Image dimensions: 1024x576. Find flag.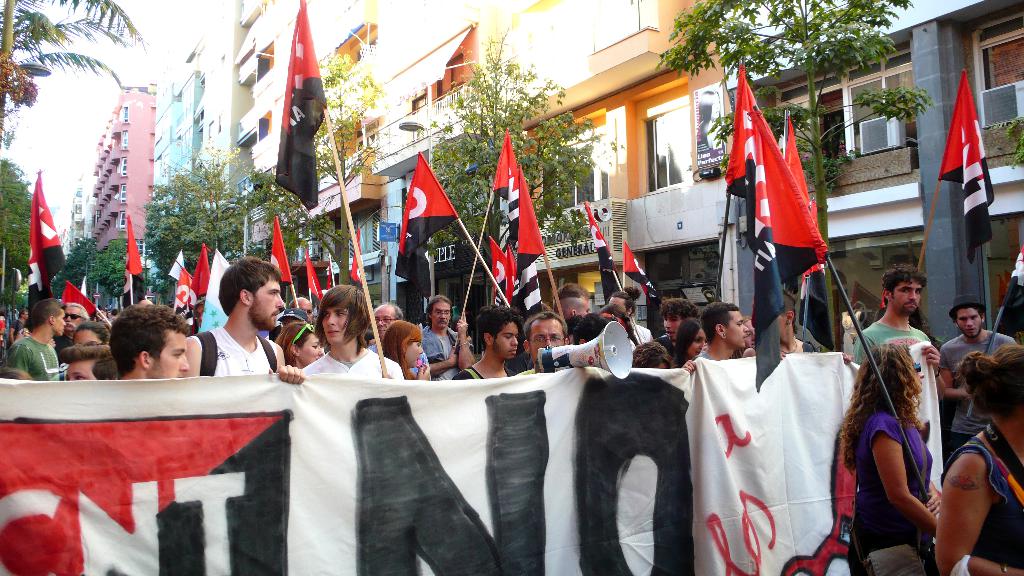
box(798, 203, 828, 333).
